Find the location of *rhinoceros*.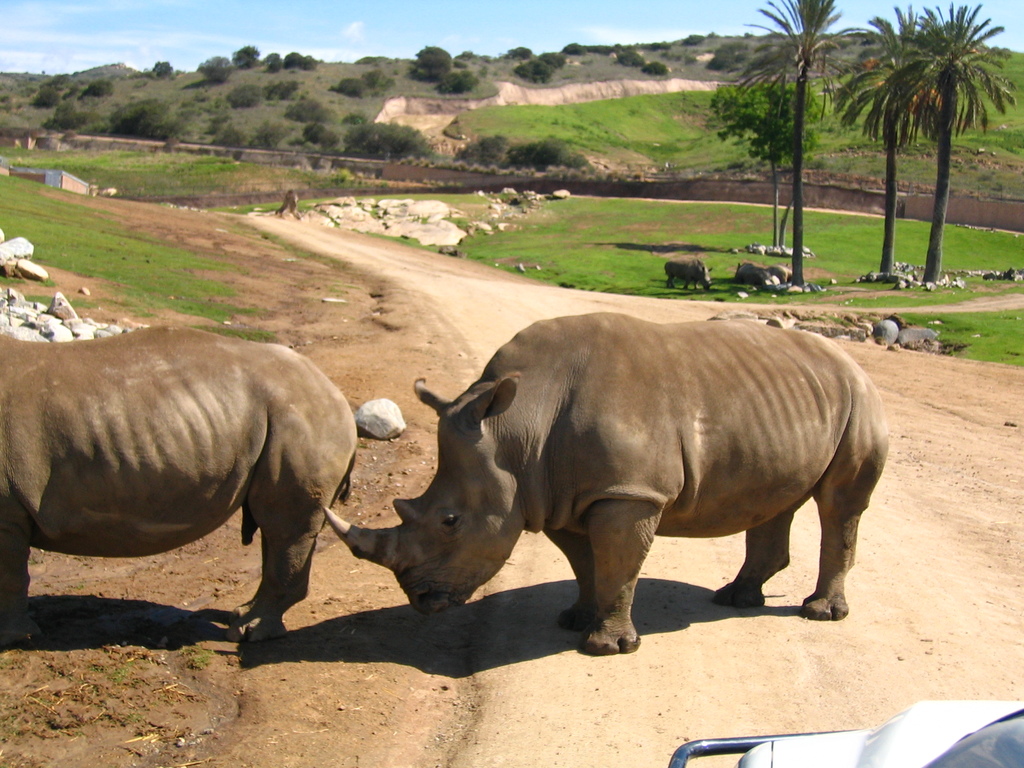
Location: 319,307,902,662.
